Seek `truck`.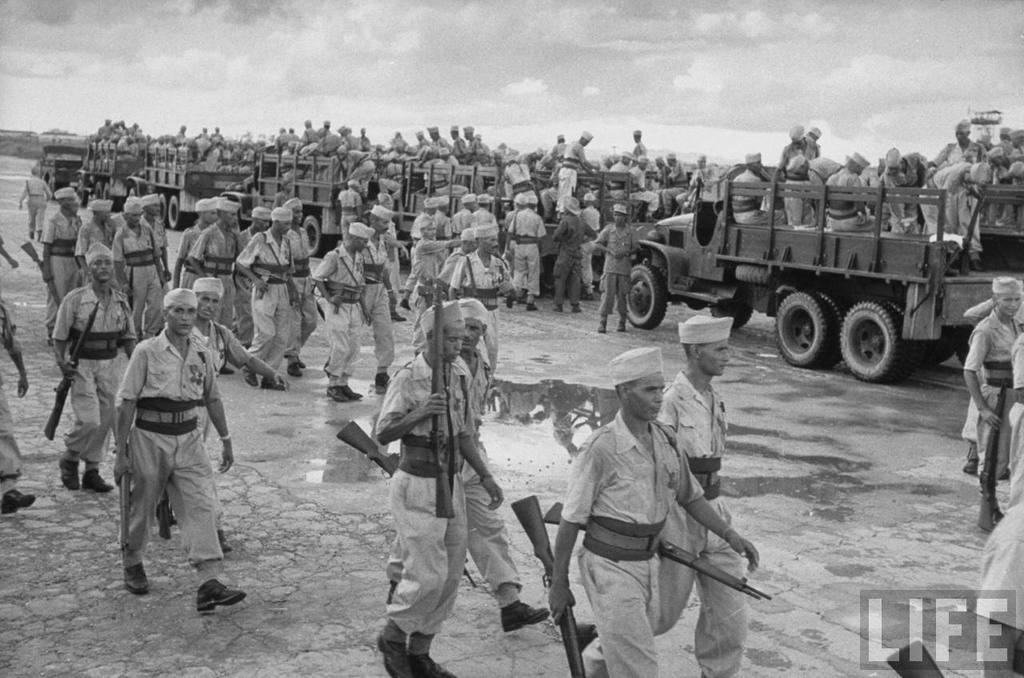
BBox(220, 138, 399, 251).
